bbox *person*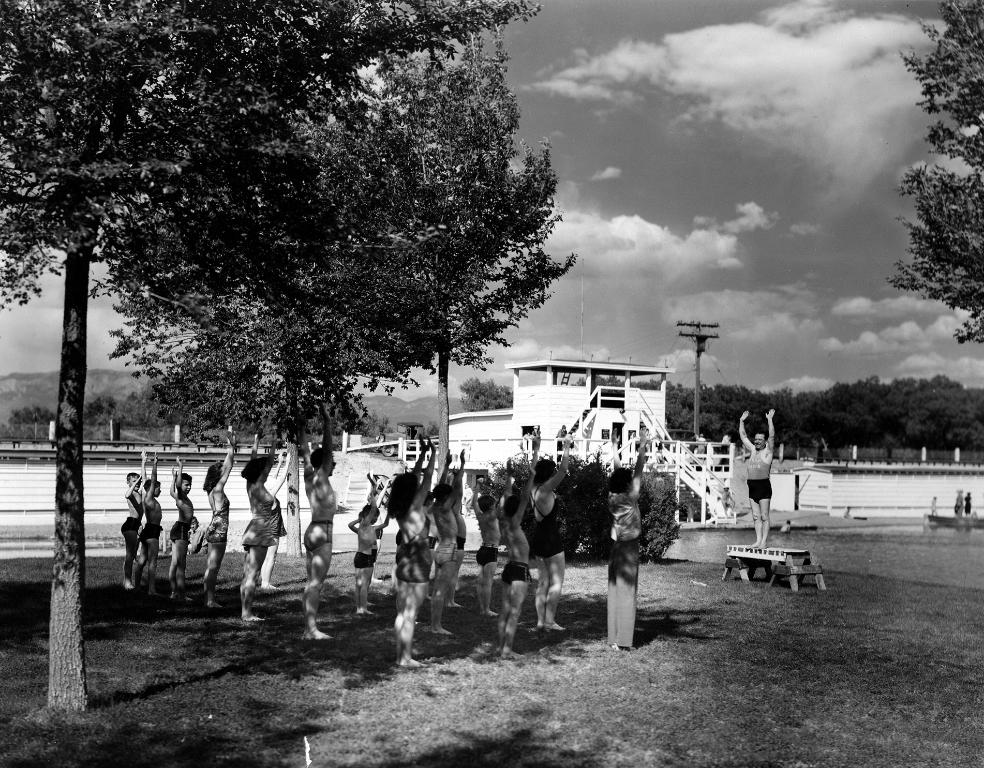
box(237, 429, 276, 622)
